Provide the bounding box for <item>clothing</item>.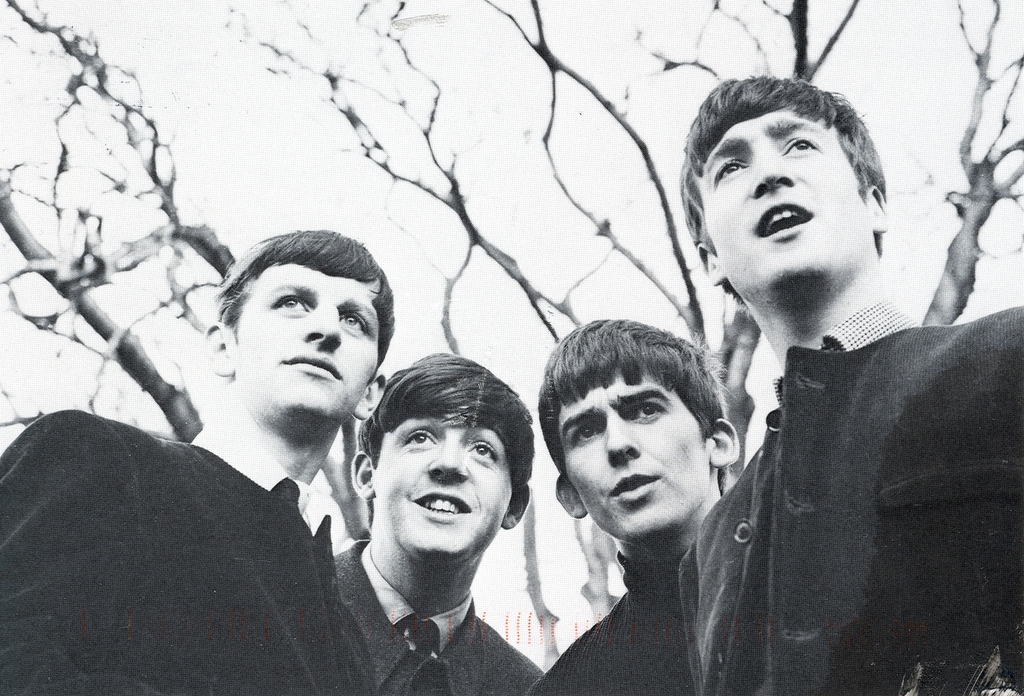
locate(525, 551, 674, 695).
